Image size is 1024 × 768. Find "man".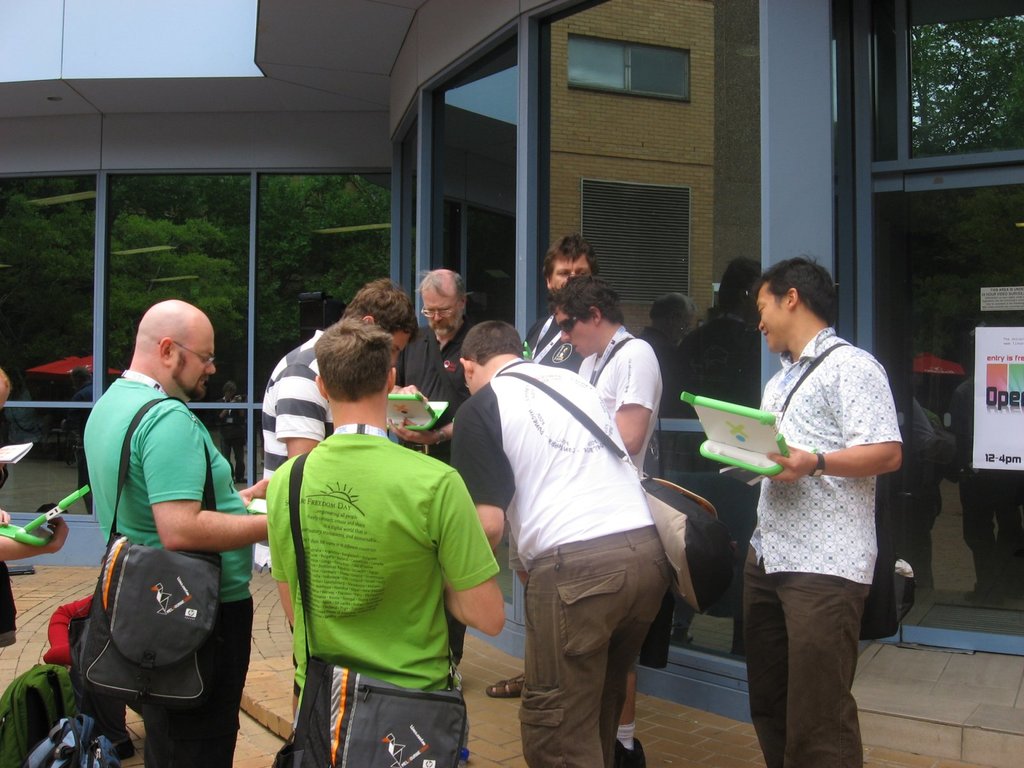
[left=452, top=322, right=728, bottom=767].
